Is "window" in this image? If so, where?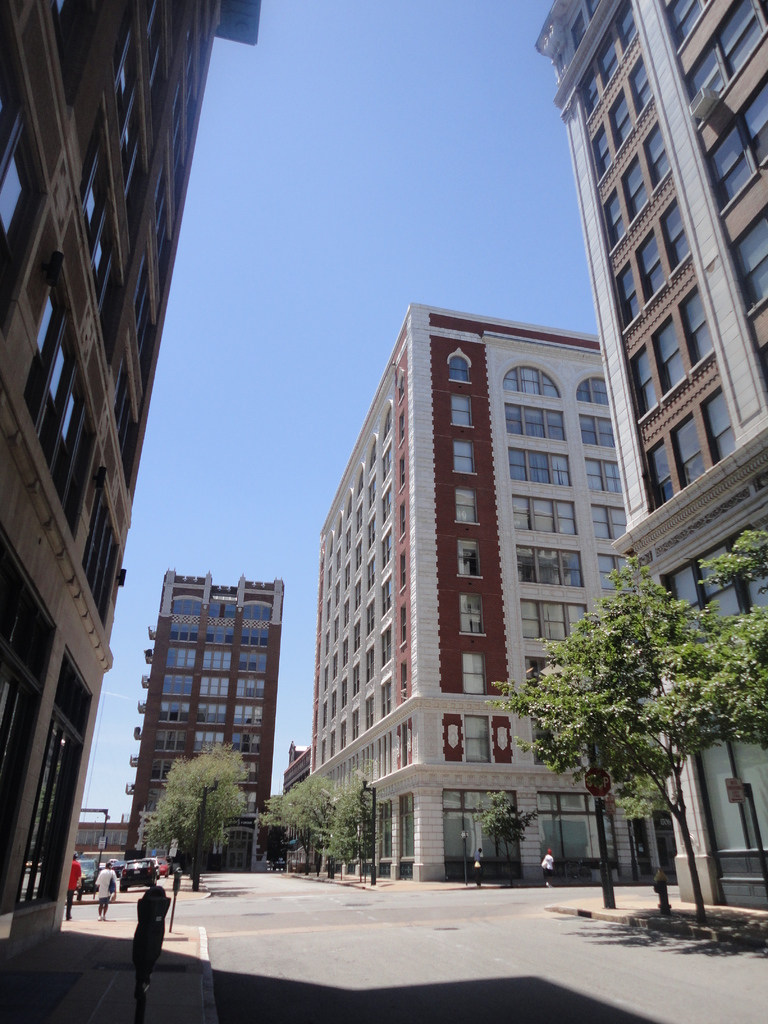
Yes, at crop(525, 602, 589, 639).
